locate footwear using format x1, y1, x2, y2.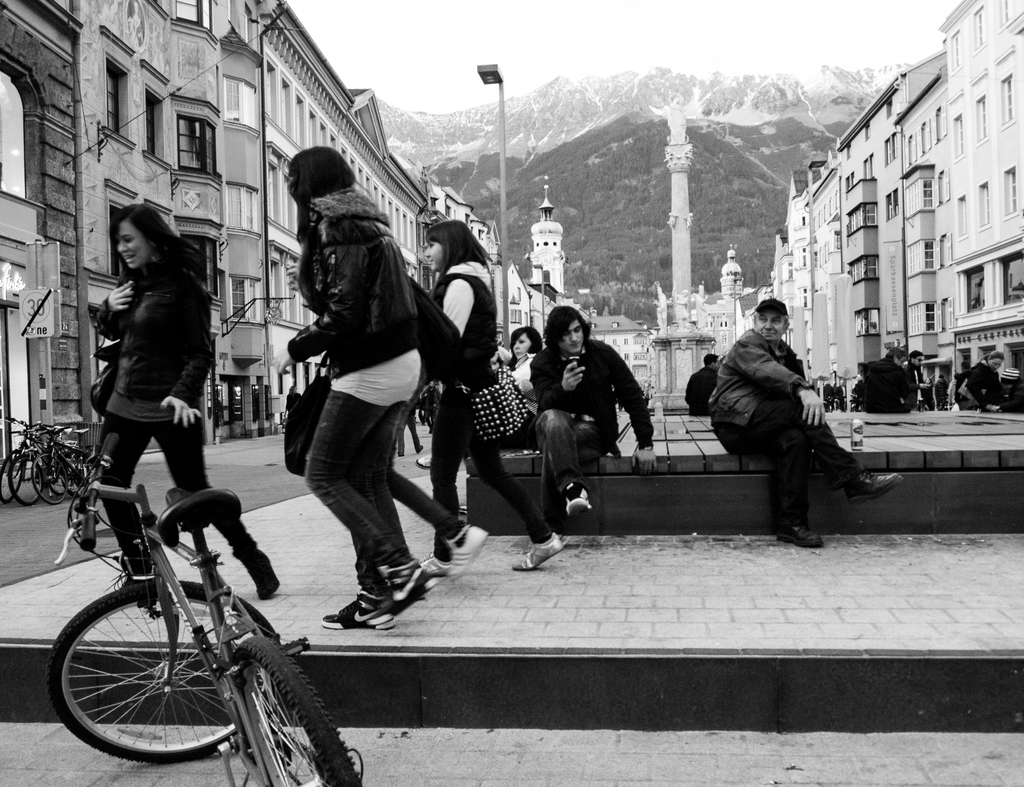
845, 470, 902, 505.
